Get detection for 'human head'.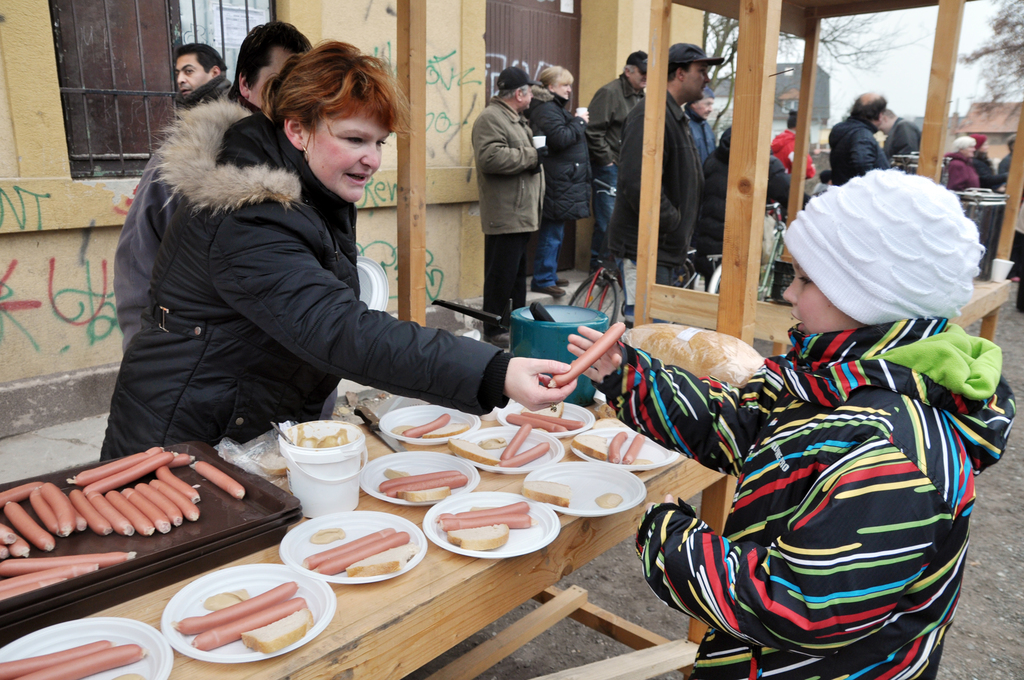
Detection: pyautogui.locateOnScreen(620, 49, 649, 88).
